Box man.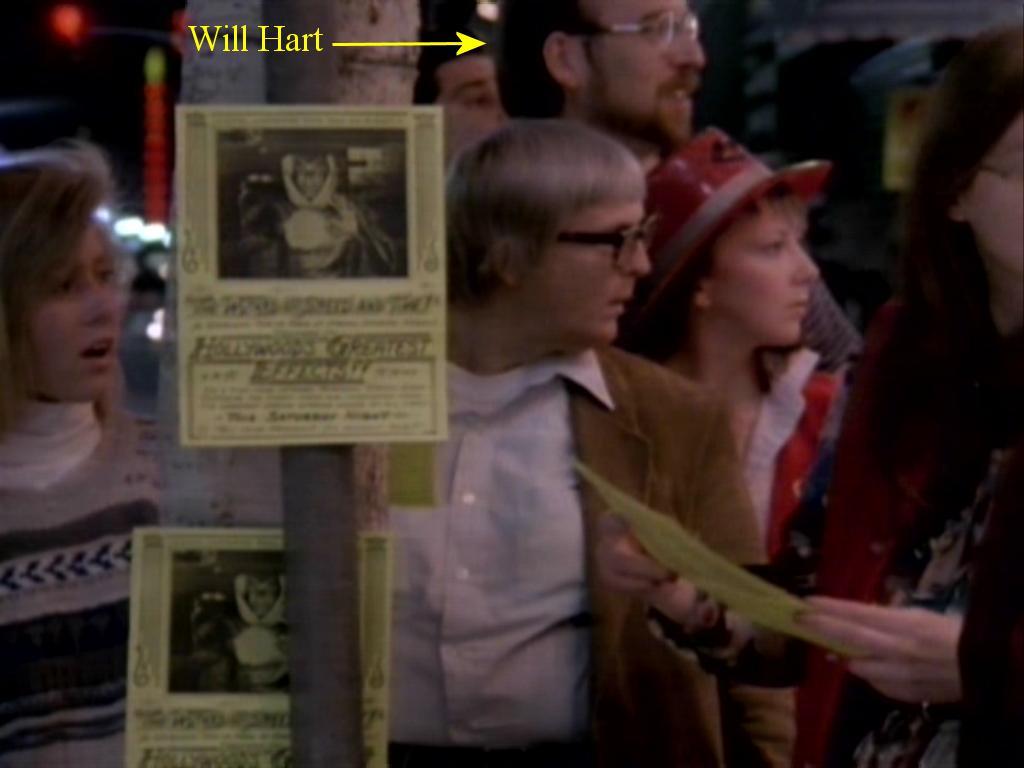
bbox=[392, 131, 951, 751].
